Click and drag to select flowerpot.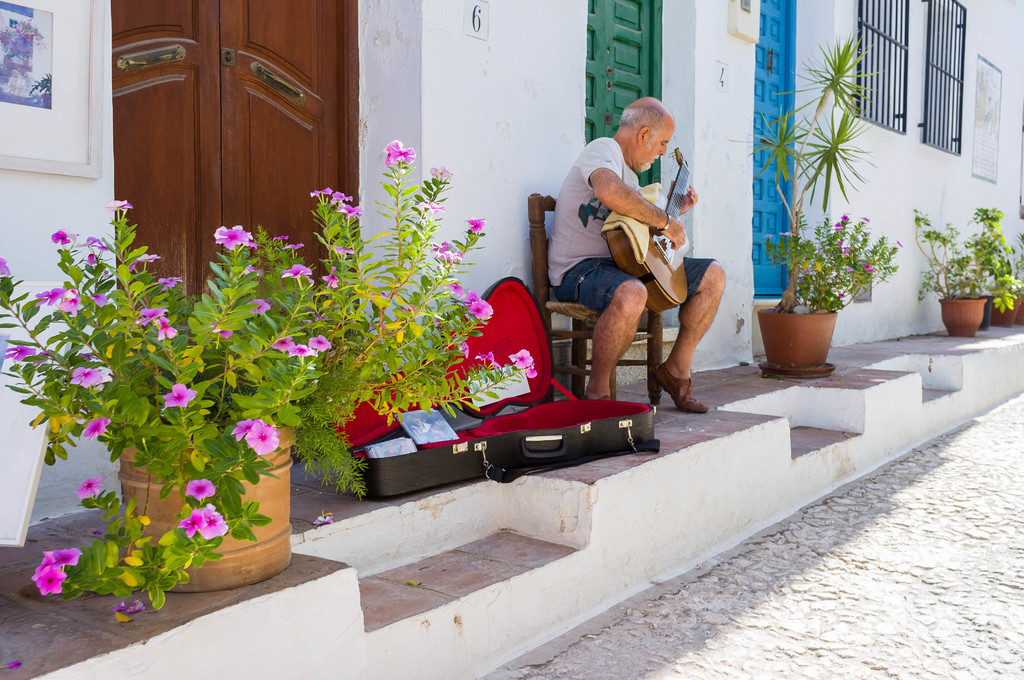
Selection: locate(1012, 296, 1023, 327).
